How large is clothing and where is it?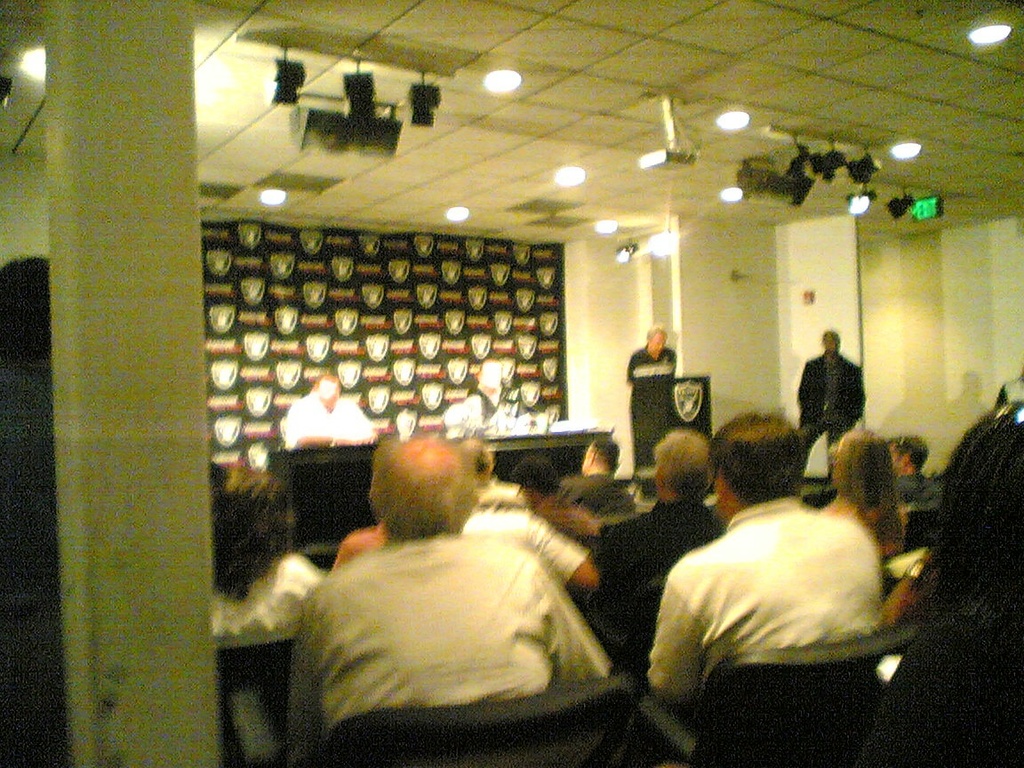
Bounding box: box(466, 388, 537, 419).
